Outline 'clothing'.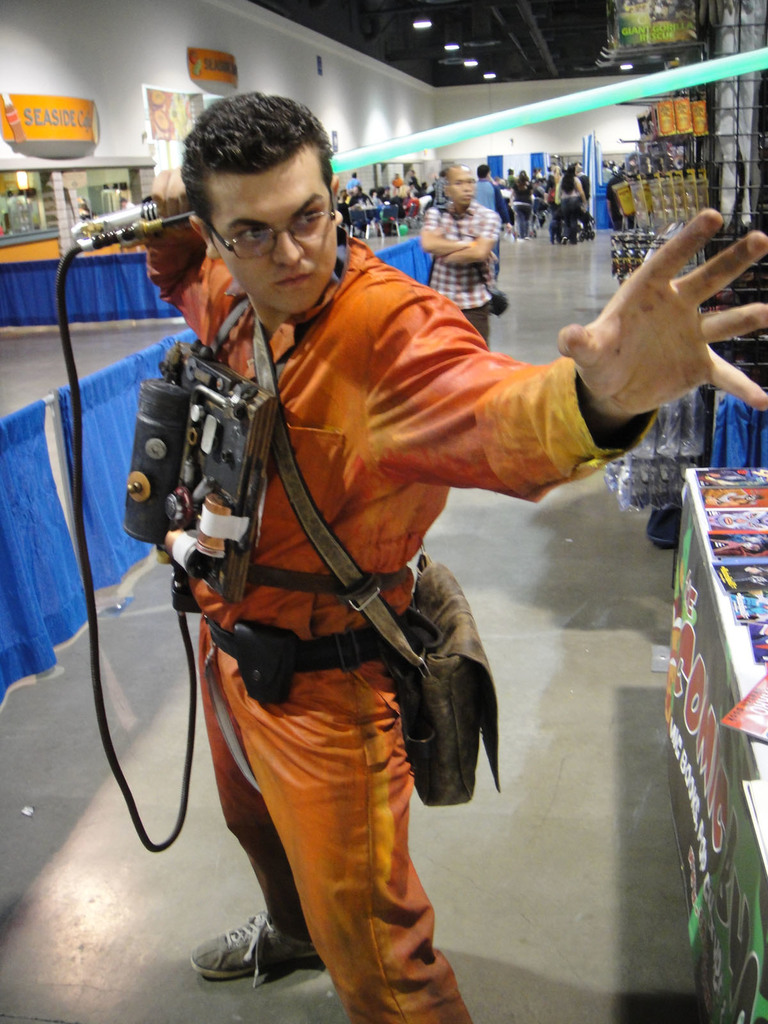
Outline: 473:179:501:215.
